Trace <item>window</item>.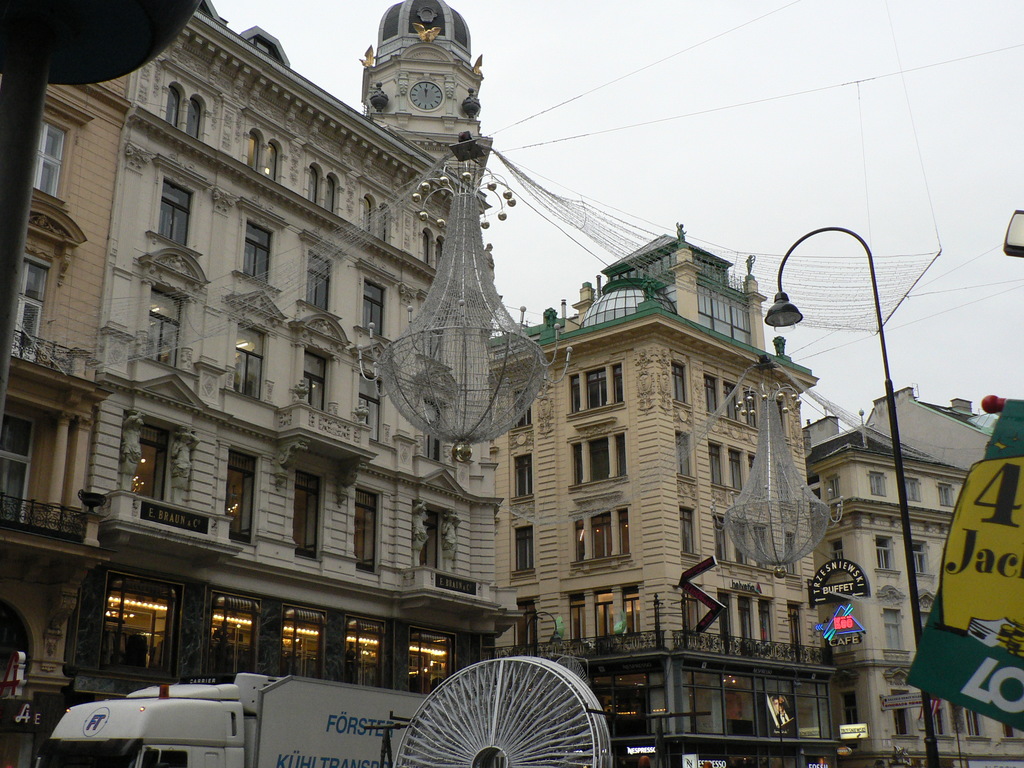
Traced to region(144, 278, 182, 366).
